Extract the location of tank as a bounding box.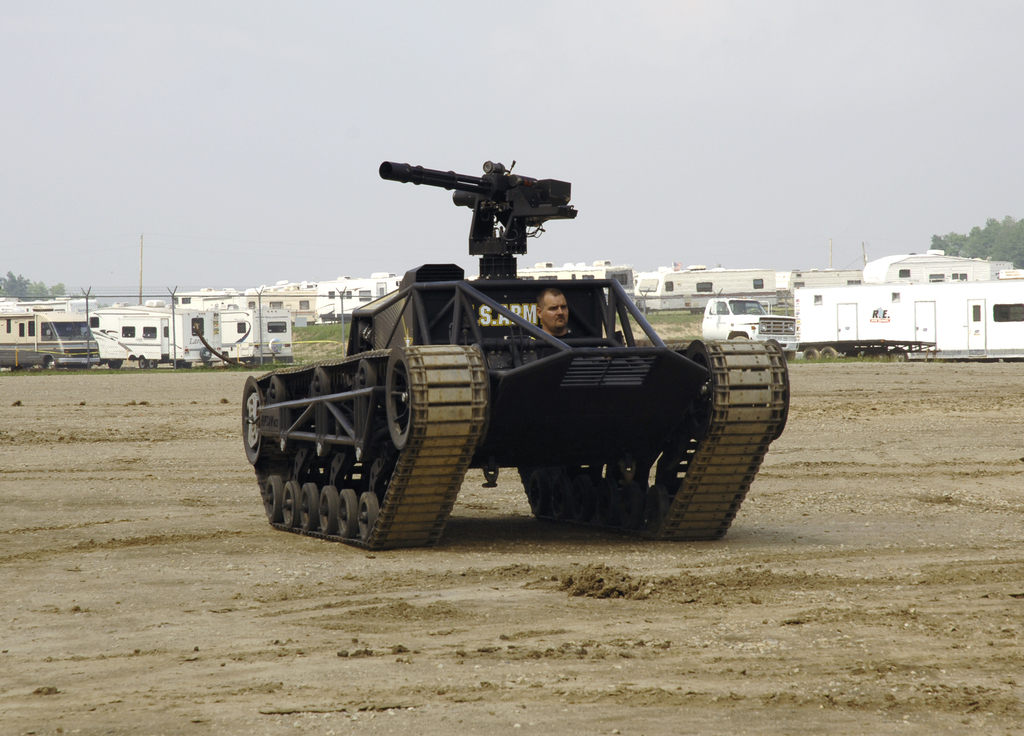
left=243, top=159, right=791, bottom=545.
